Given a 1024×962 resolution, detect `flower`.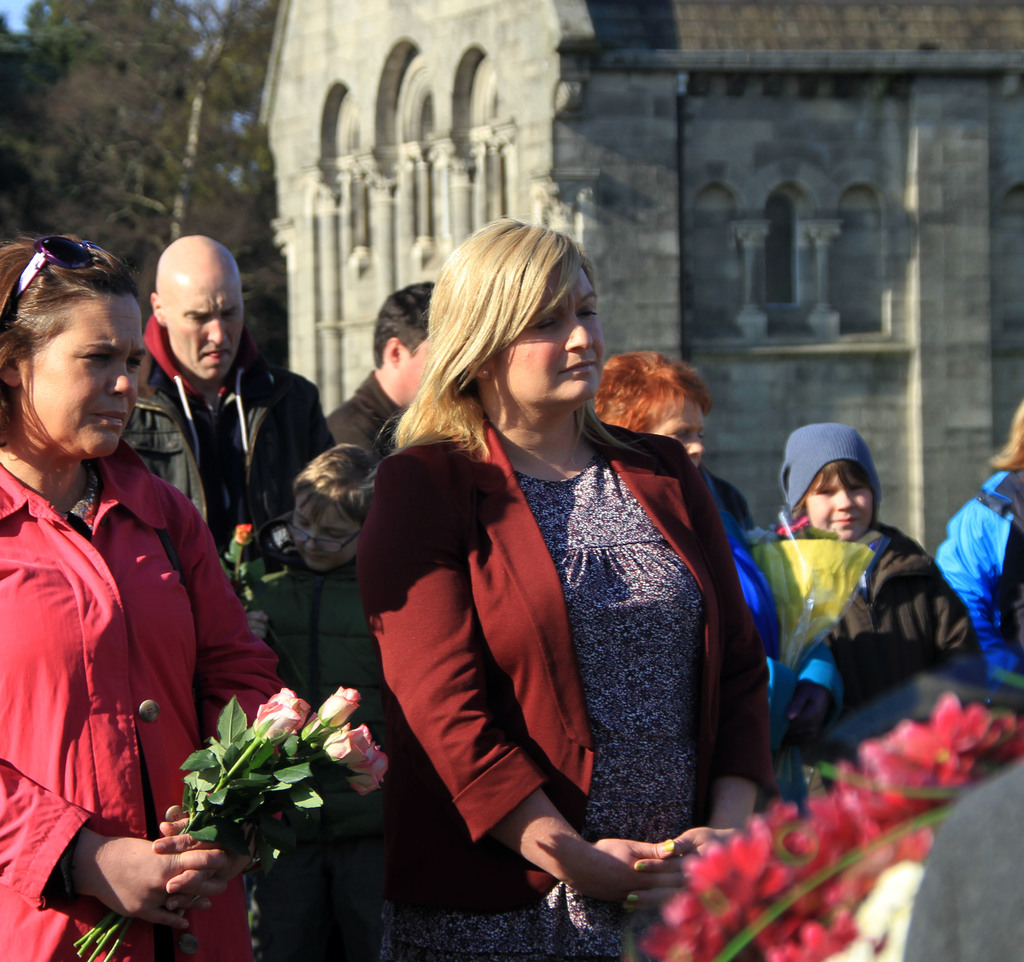
(x1=318, y1=689, x2=358, y2=724).
